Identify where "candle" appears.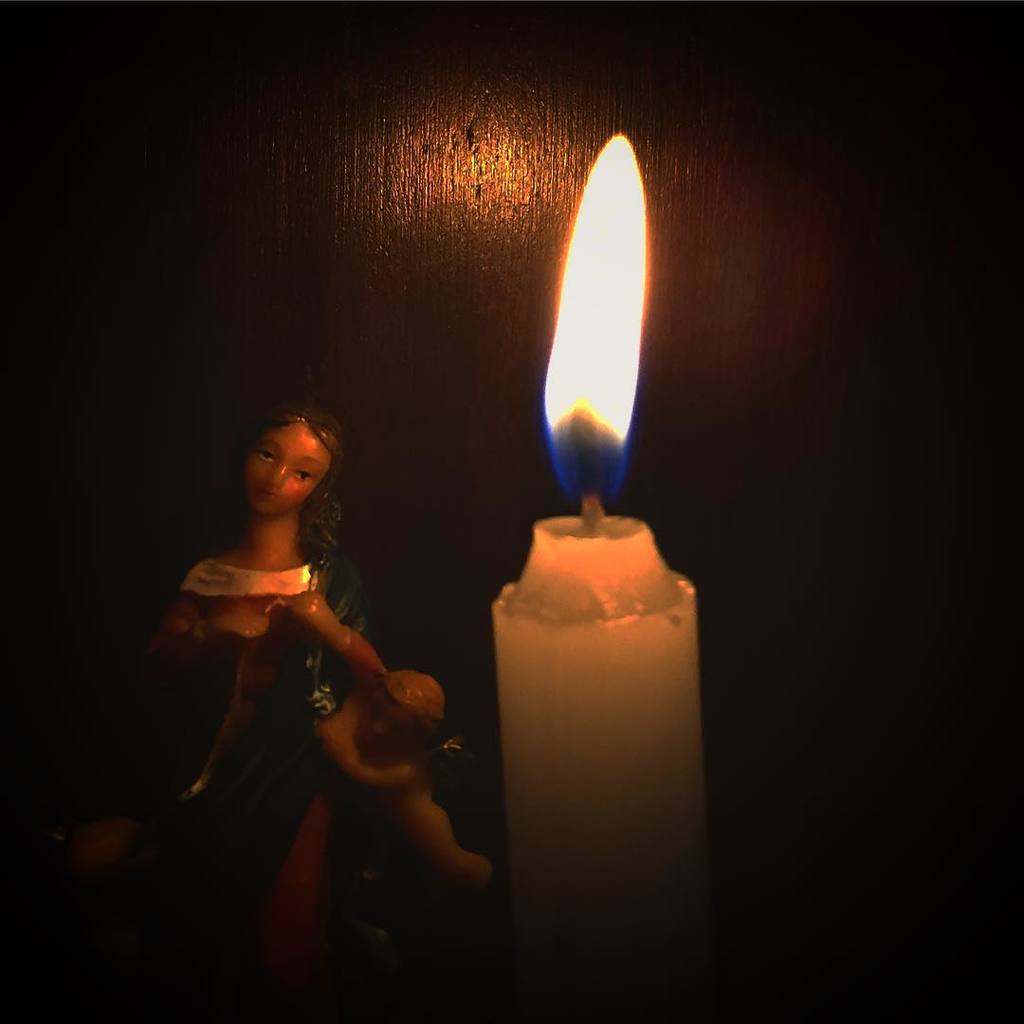
Appears at 480/85/700/1001.
